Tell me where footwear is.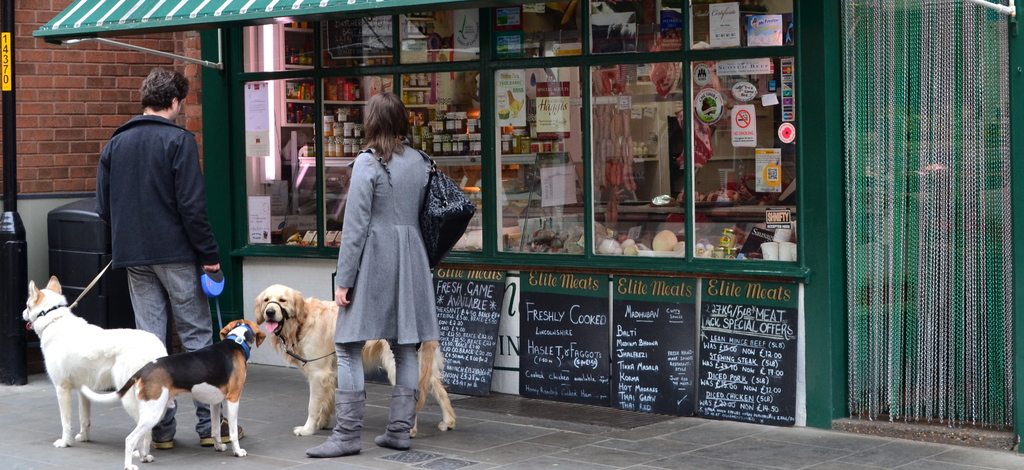
footwear is at [372, 382, 421, 453].
